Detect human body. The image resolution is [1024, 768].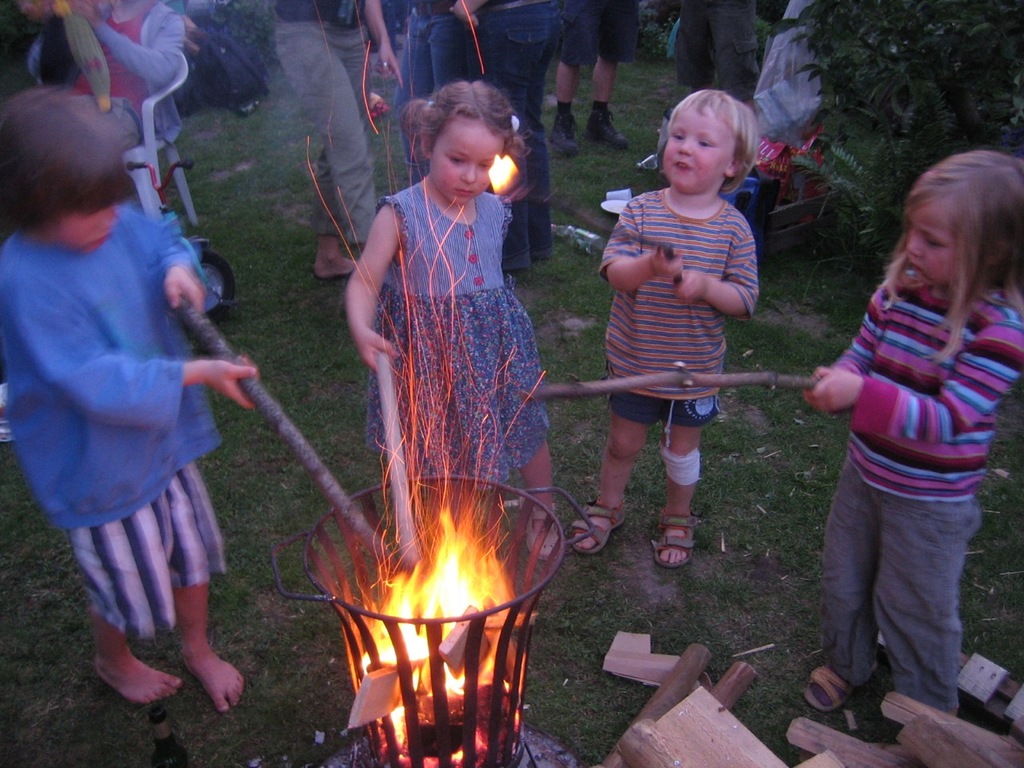
[566,186,762,570].
